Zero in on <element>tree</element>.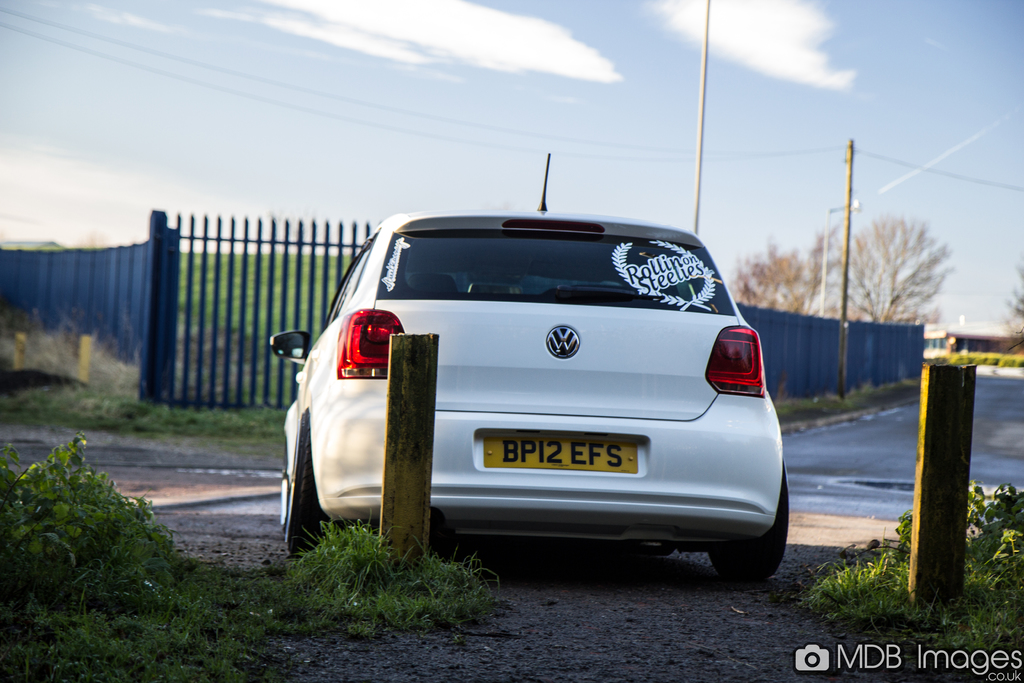
Zeroed in: x1=825 y1=217 x2=959 y2=388.
